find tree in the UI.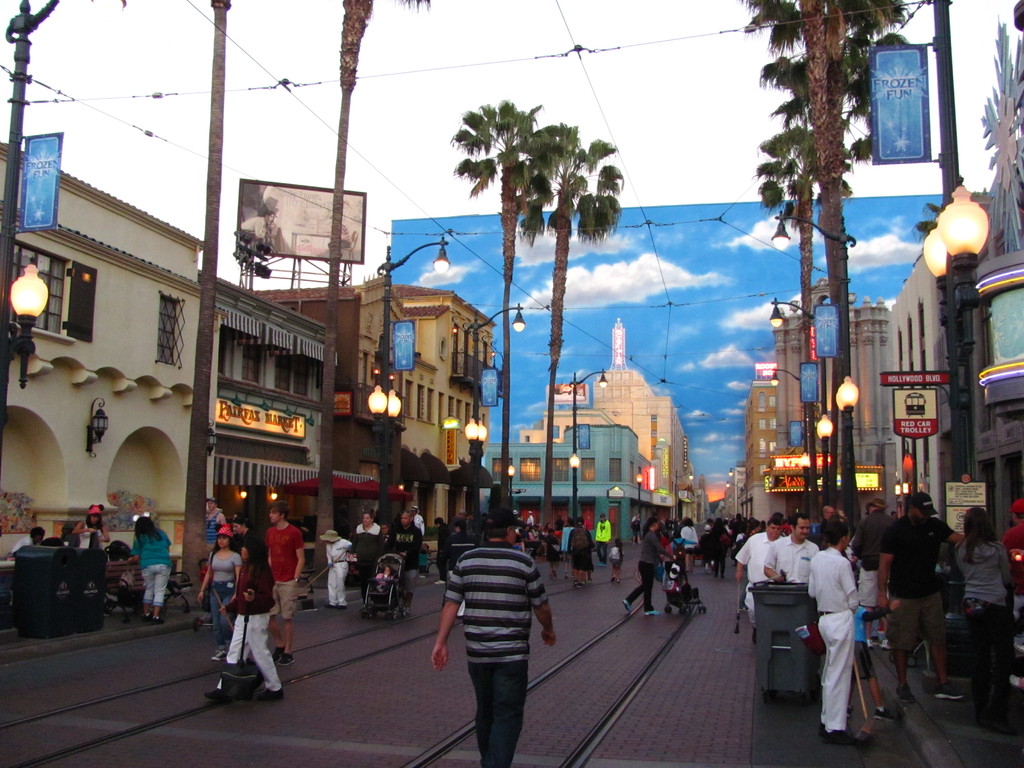
UI element at region(735, 0, 917, 579).
